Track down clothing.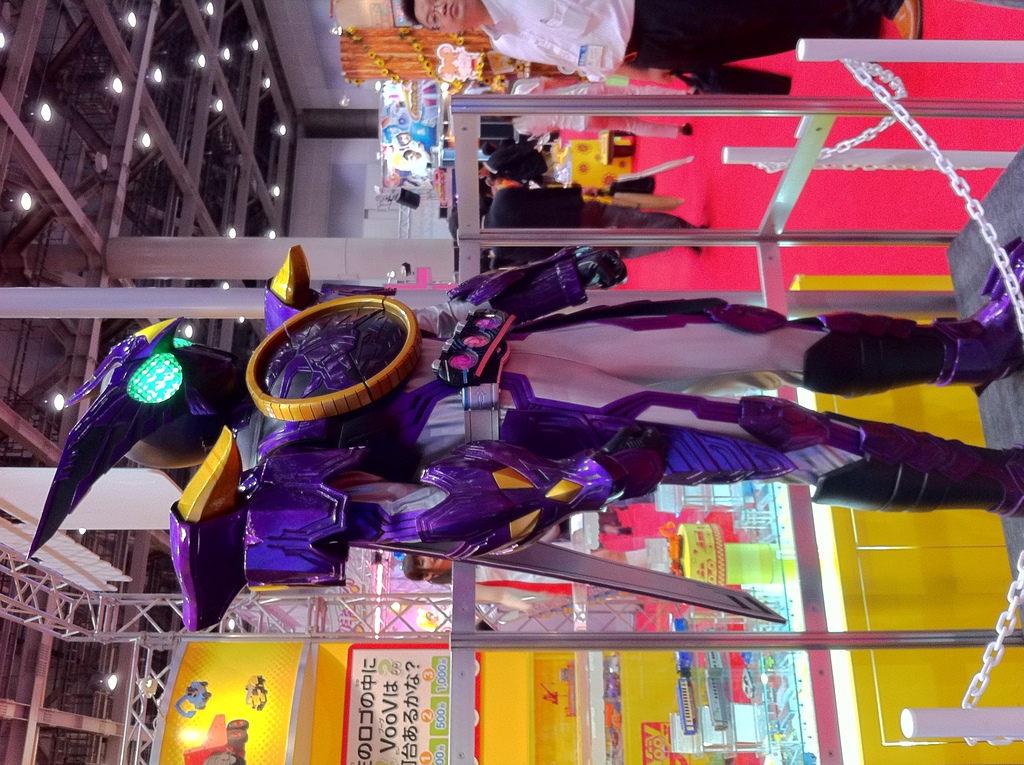
Tracked to 479, 0, 909, 79.
